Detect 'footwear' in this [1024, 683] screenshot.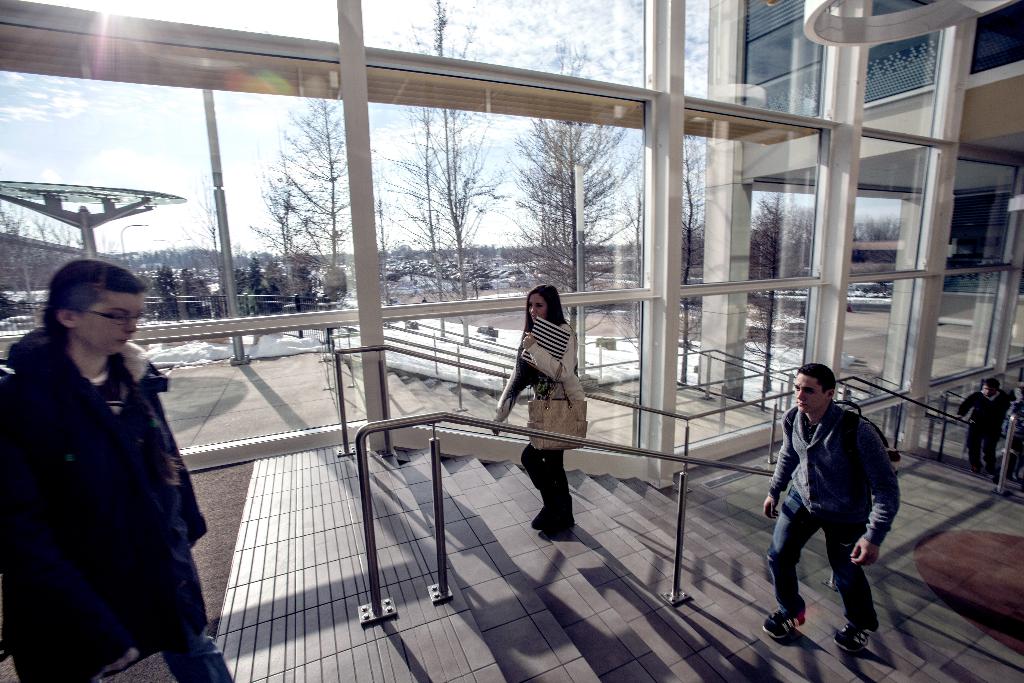
Detection: 970, 466, 980, 470.
